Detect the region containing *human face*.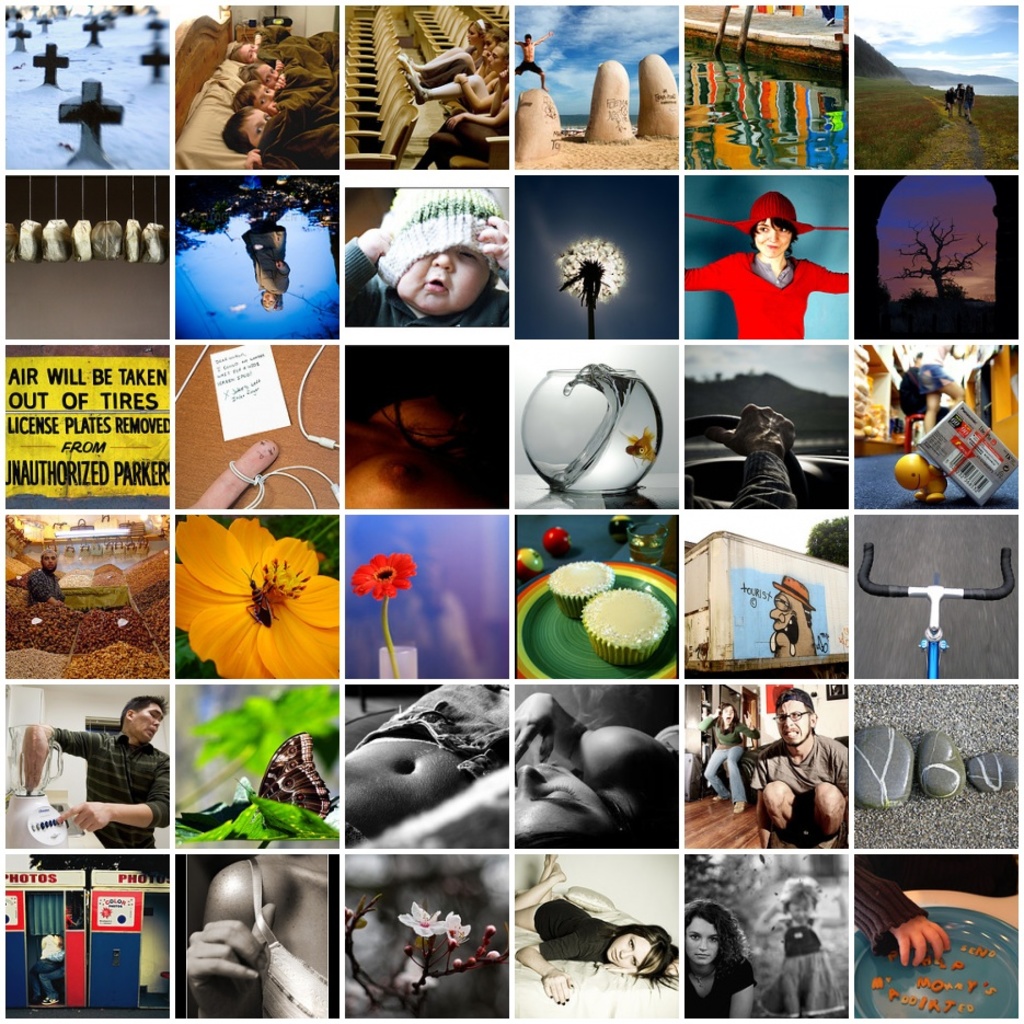
607, 932, 652, 966.
